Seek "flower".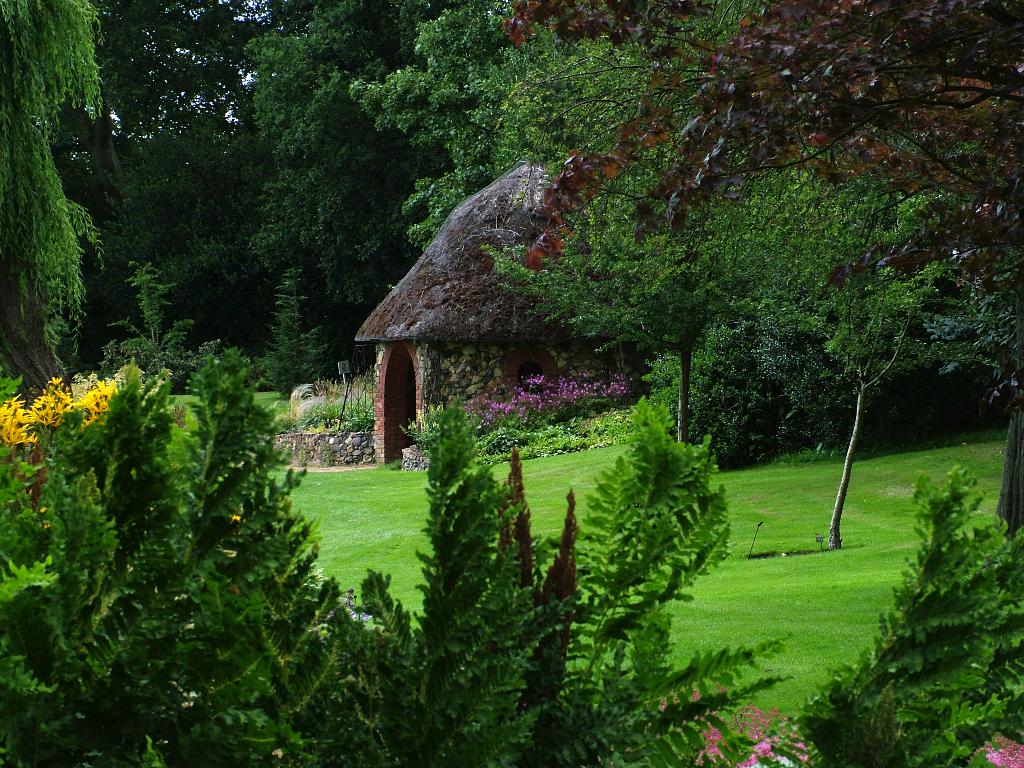
<box>1,420,33,447</box>.
